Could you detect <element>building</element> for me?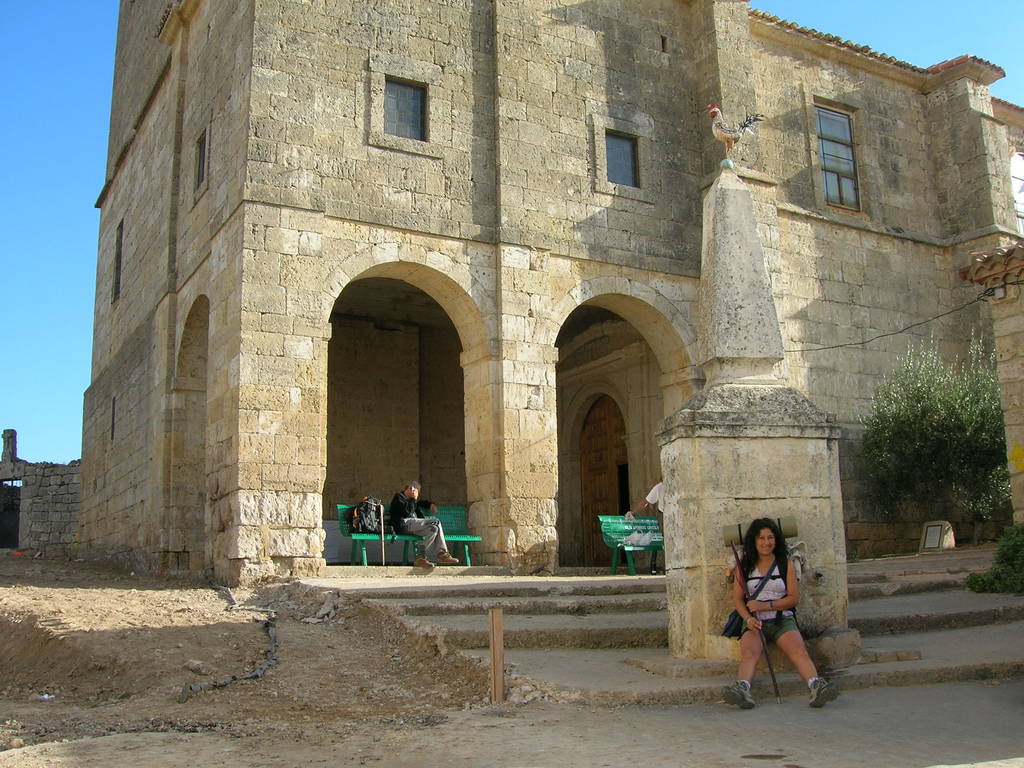
Detection result: region(0, 0, 1023, 579).
